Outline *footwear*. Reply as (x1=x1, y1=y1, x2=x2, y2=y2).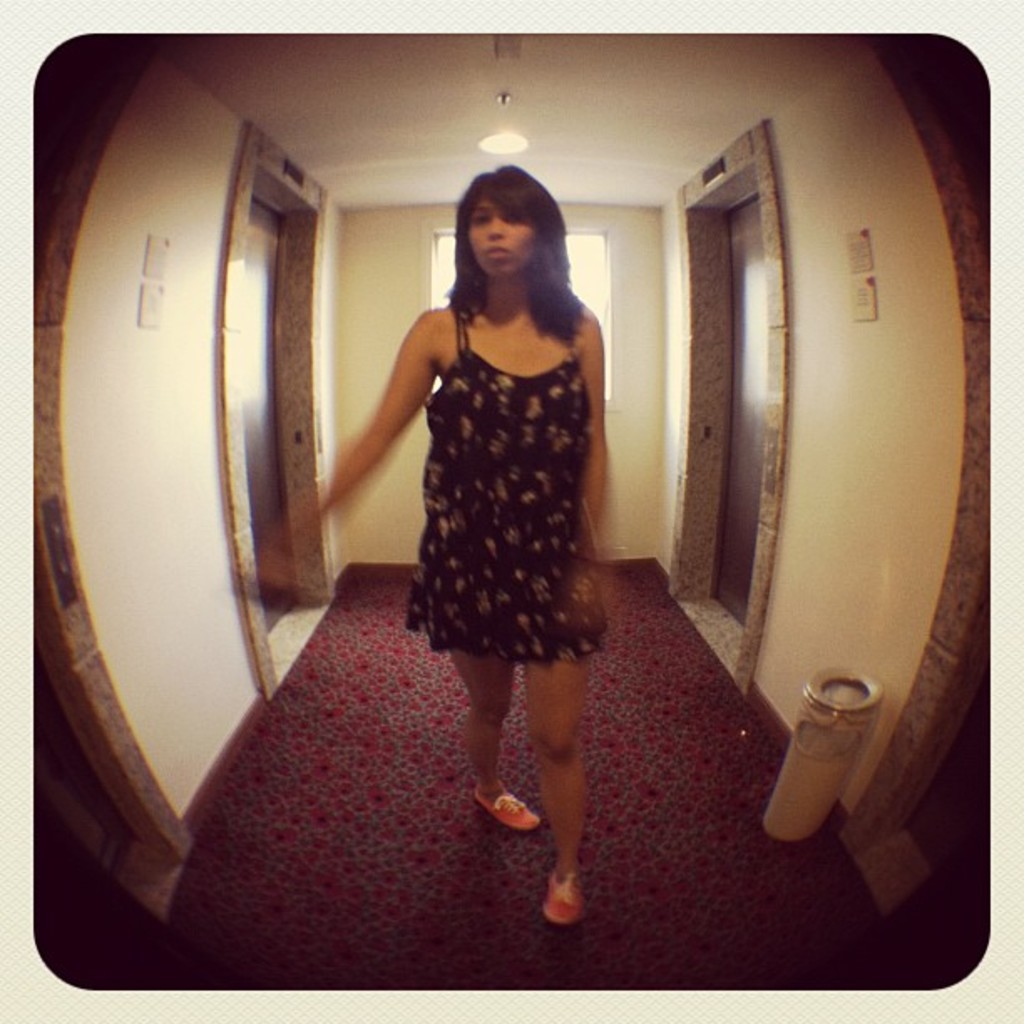
(x1=468, y1=786, x2=530, y2=838).
